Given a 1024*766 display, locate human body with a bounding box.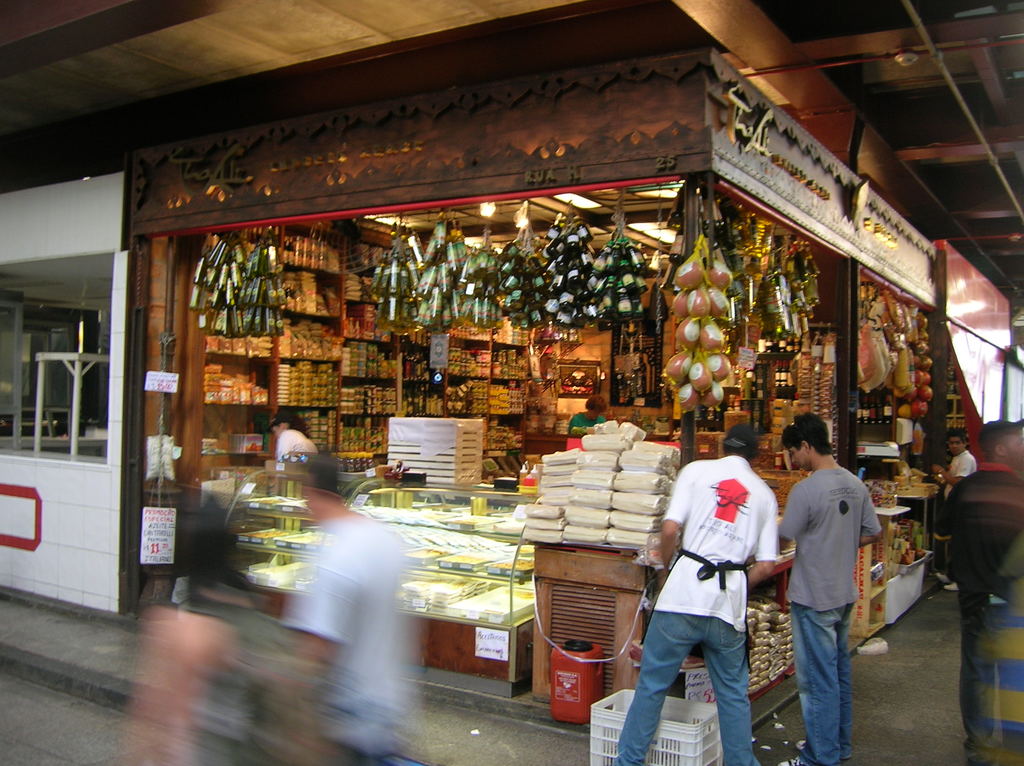
Located: (left=282, top=507, right=407, bottom=765).
